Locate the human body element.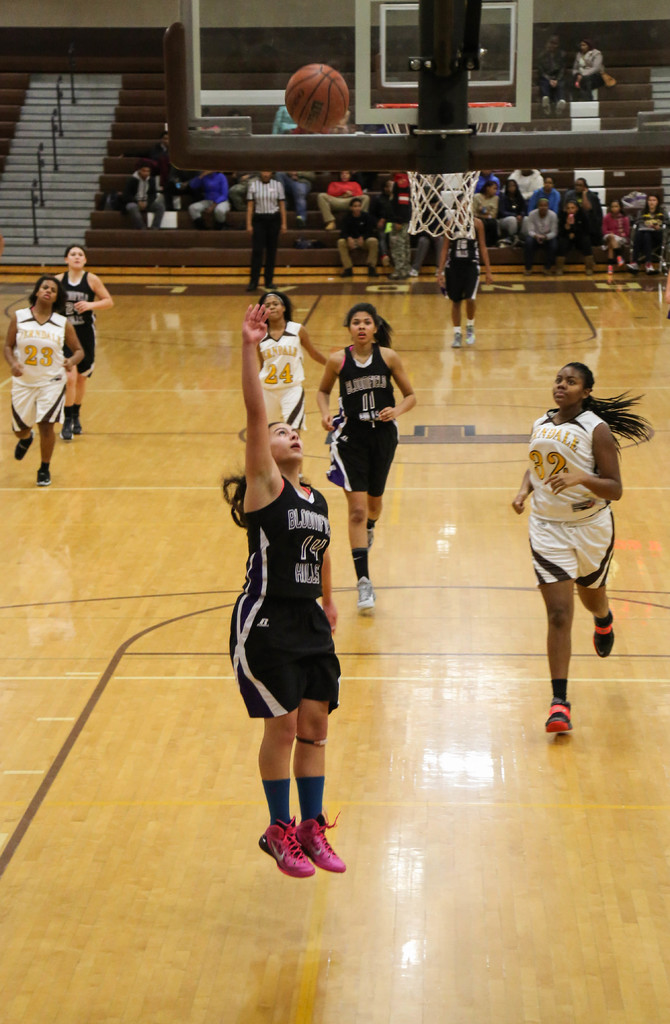
Element bbox: x1=554, y1=203, x2=594, y2=269.
